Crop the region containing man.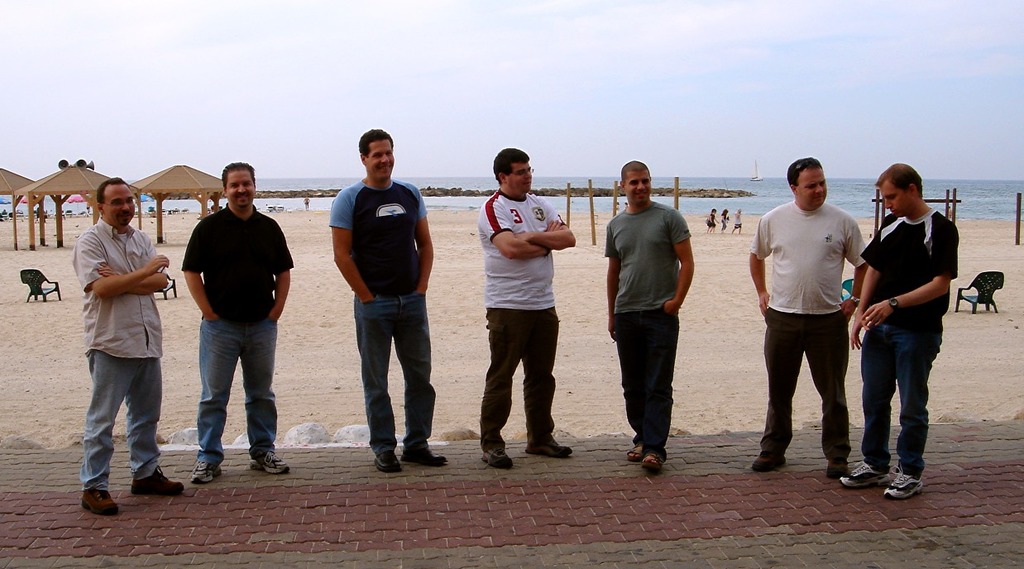
Crop region: l=80, t=175, r=174, b=515.
